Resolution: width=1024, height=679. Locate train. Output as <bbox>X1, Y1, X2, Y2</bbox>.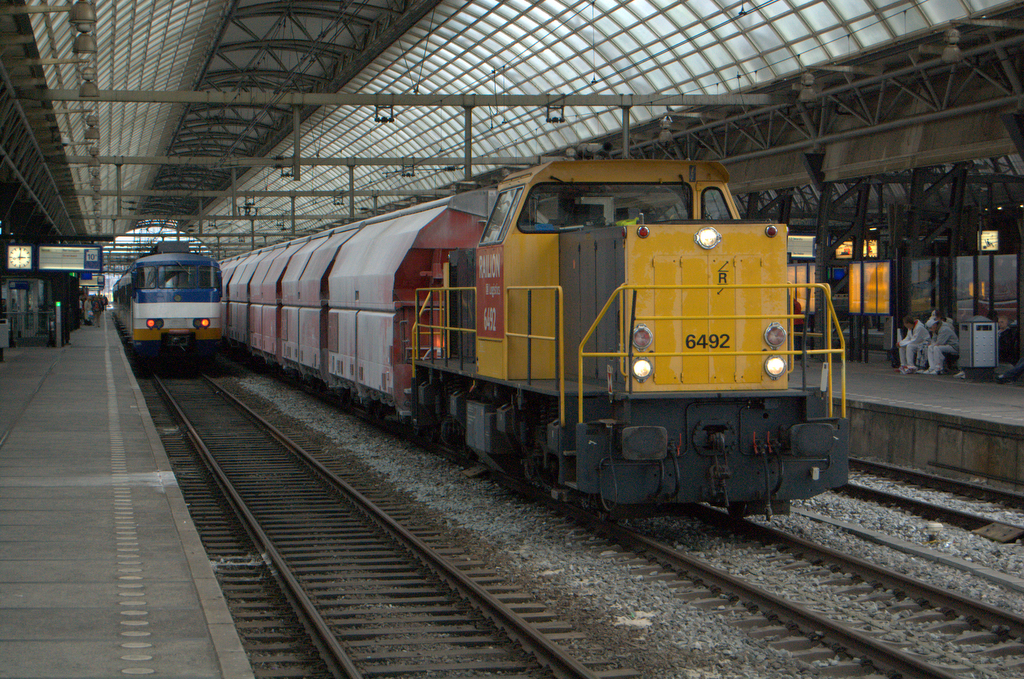
<bbox>111, 241, 220, 369</bbox>.
